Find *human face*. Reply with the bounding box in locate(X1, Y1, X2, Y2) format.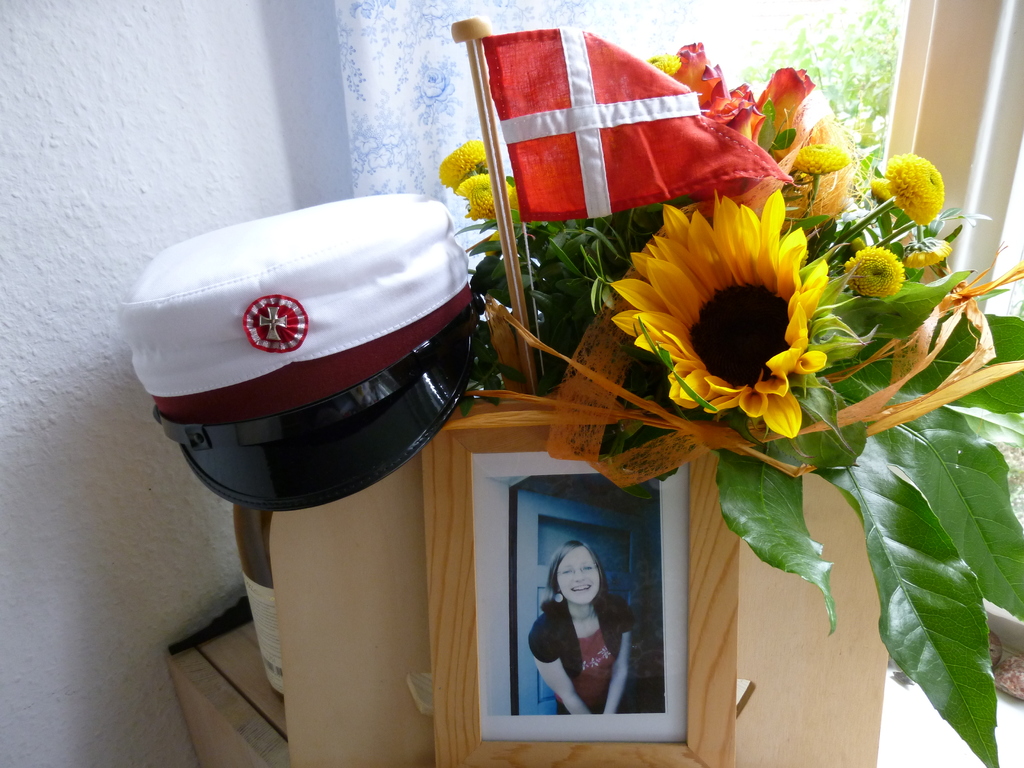
locate(557, 548, 599, 605).
